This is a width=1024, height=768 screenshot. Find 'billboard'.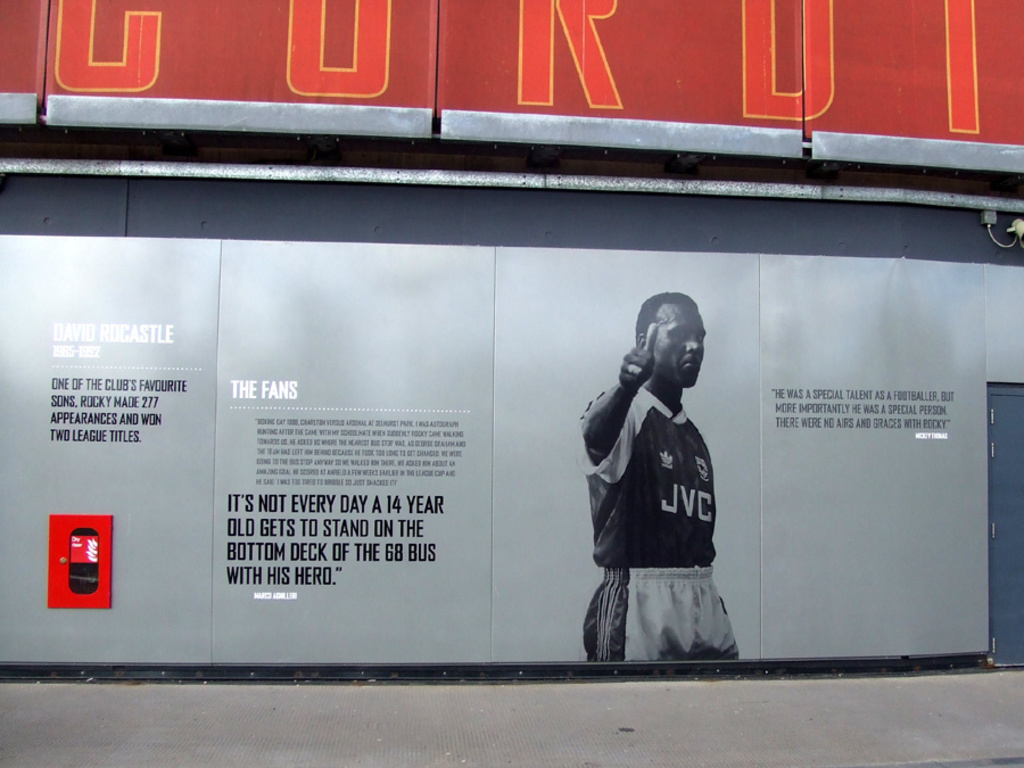
Bounding box: region(1, 248, 1023, 659).
